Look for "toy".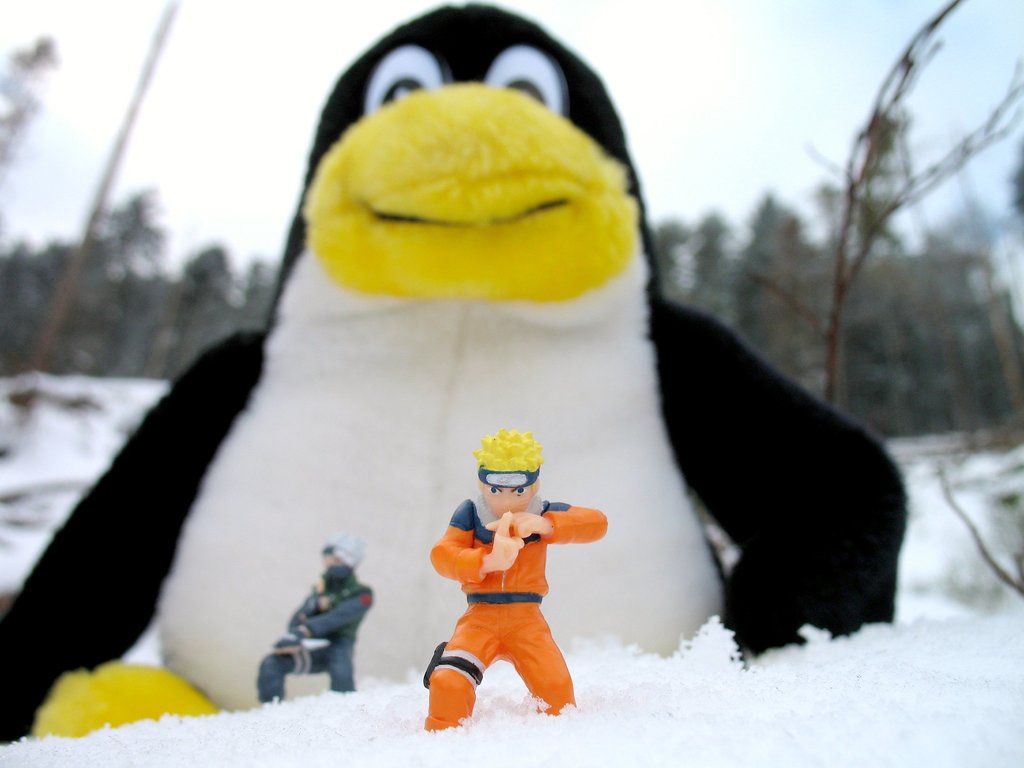
Found: [0, 1, 909, 735].
